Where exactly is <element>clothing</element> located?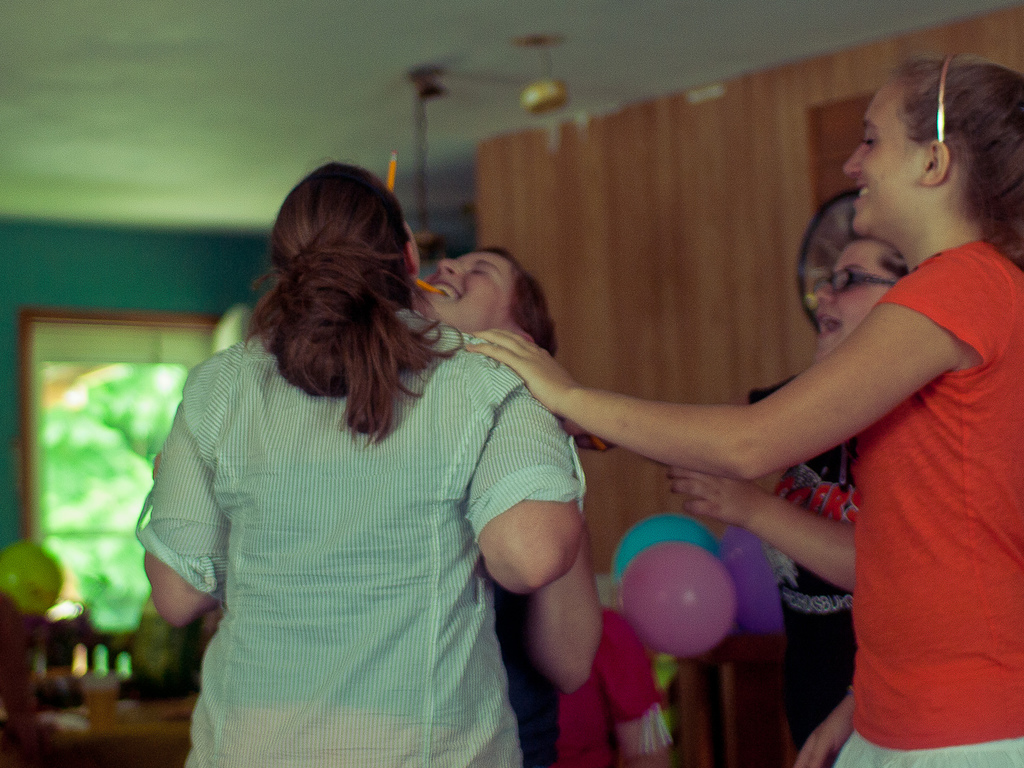
Its bounding box is (141, 281, 578, 750).
